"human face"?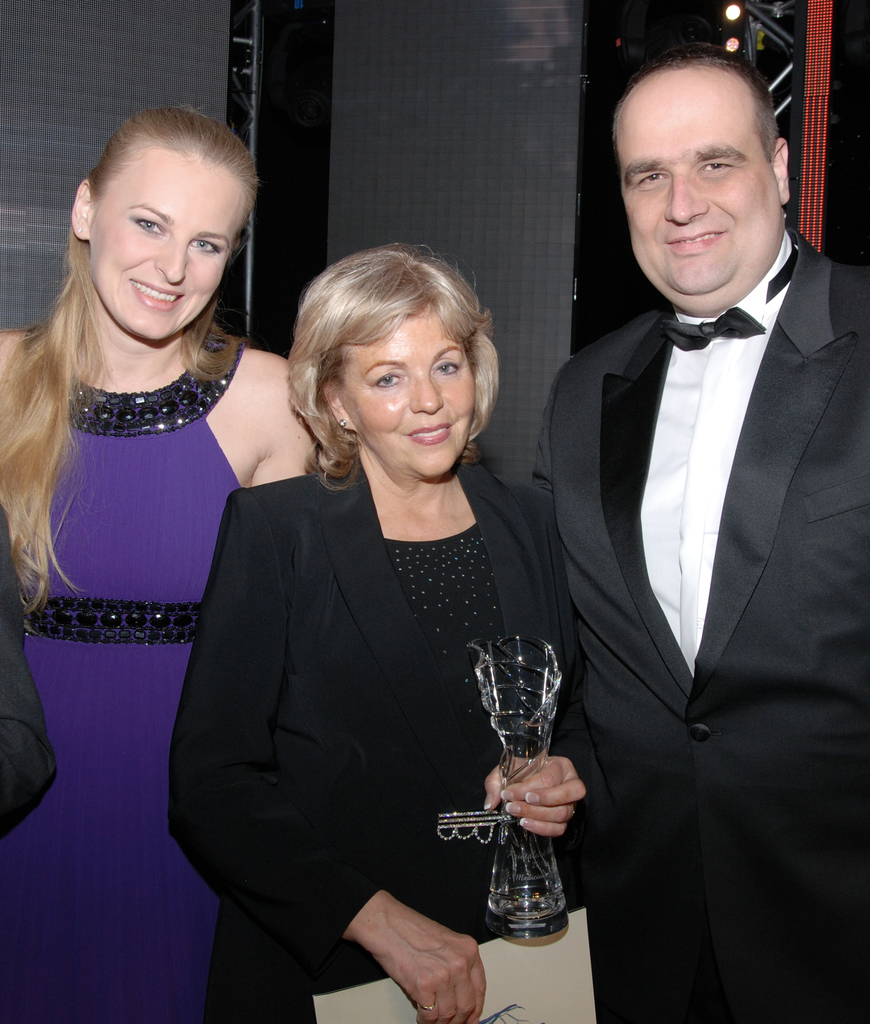
bbox(92, 143, 260, 342)
